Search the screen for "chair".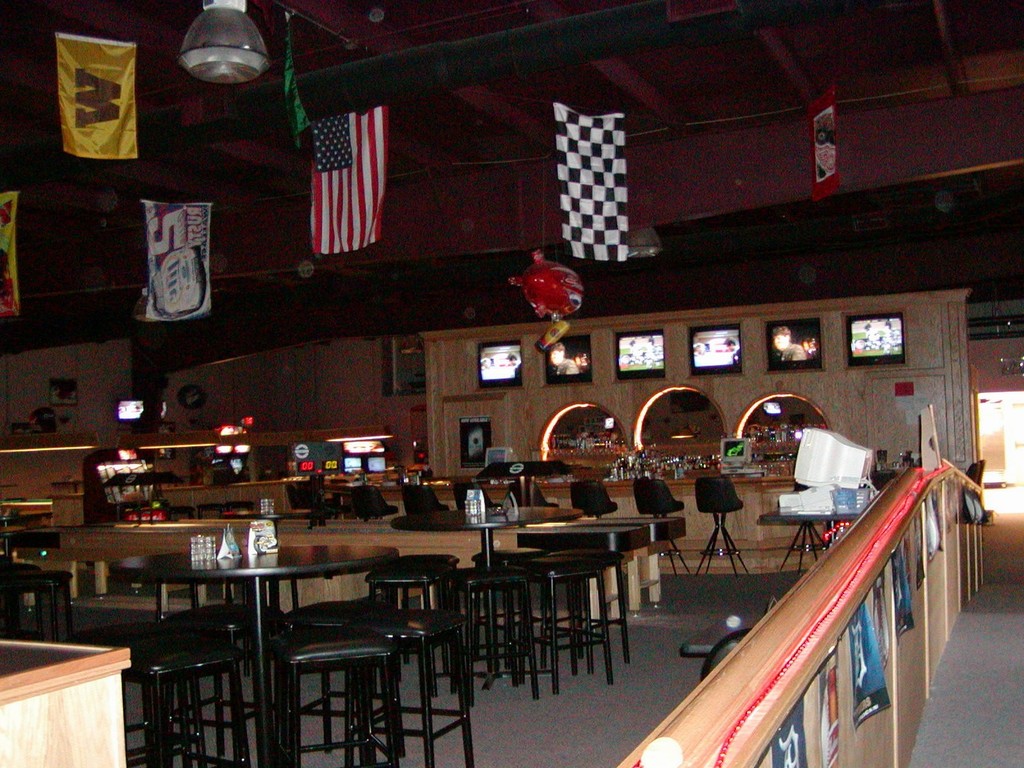
Found at [780,484,828,575].
